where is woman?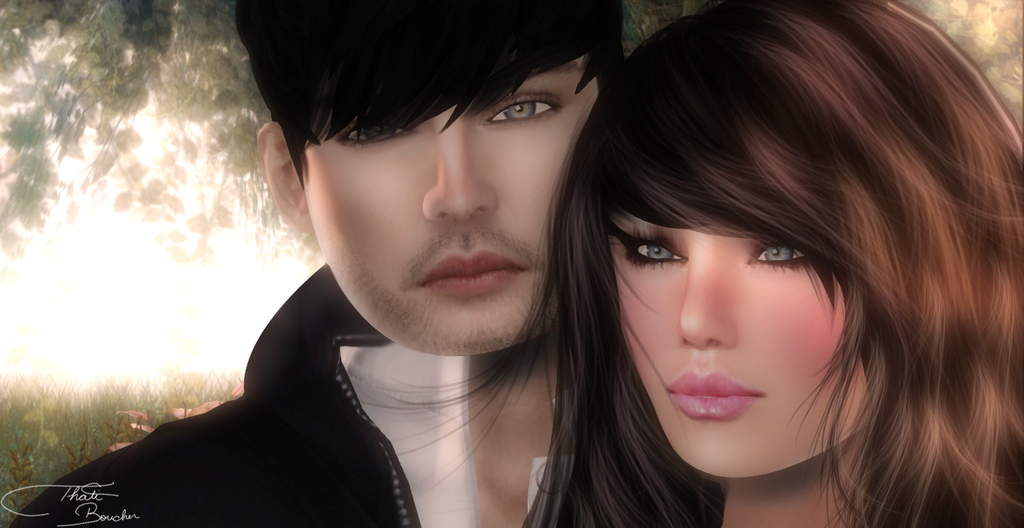
<bbox>352, 0, 1023, 527</bbox>.
